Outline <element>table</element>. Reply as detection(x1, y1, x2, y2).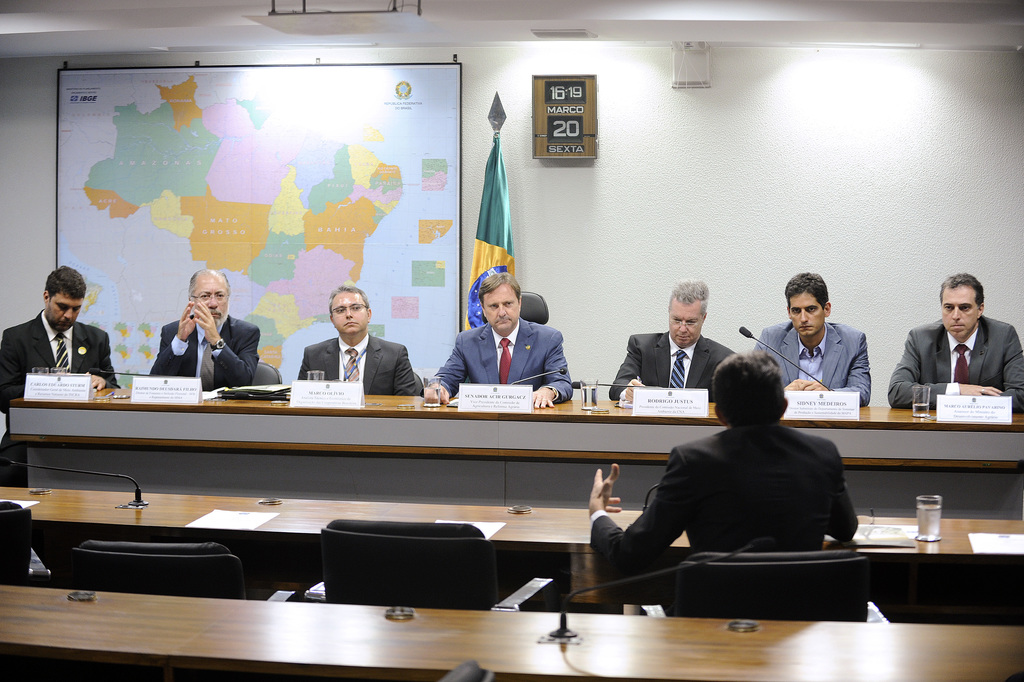
detection(0, 584, 1023, 681).
